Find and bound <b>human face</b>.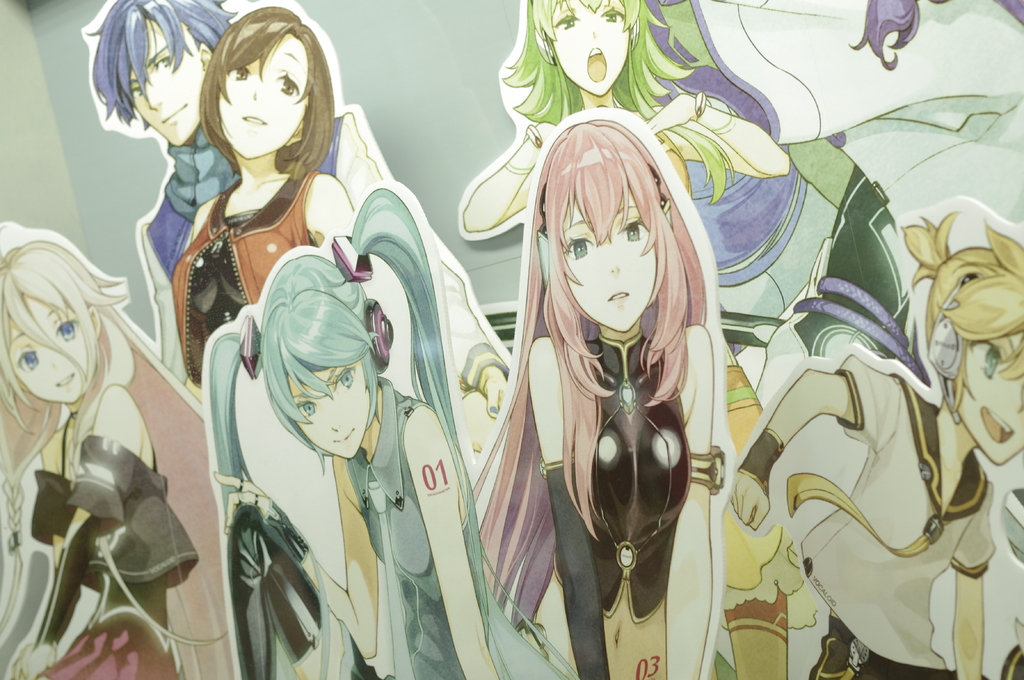
Bound: 120,19,207,150.
